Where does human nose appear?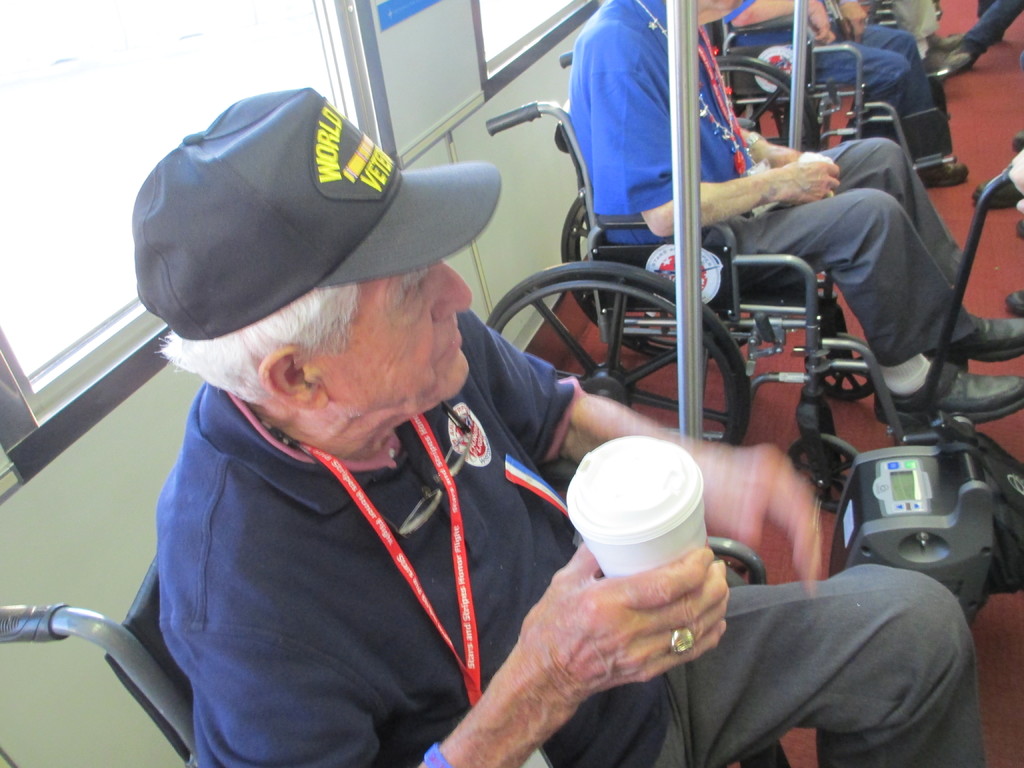
Appears at region(435, 259, 472, 326).
